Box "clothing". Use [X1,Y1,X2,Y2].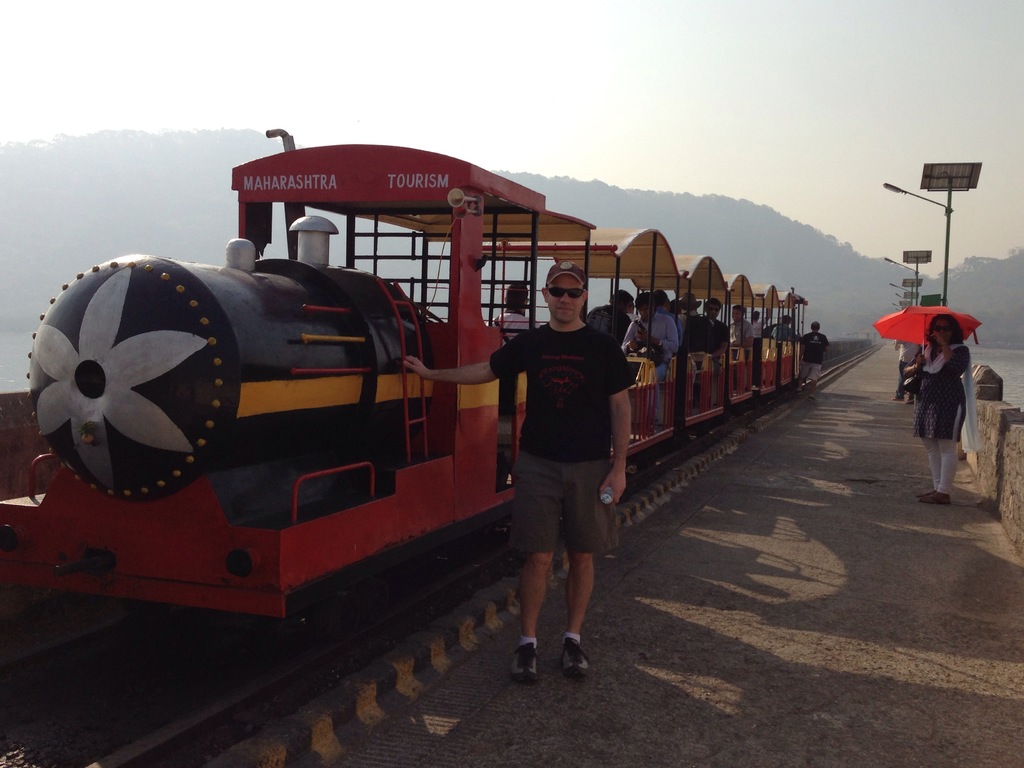
[912,342,991,498].
